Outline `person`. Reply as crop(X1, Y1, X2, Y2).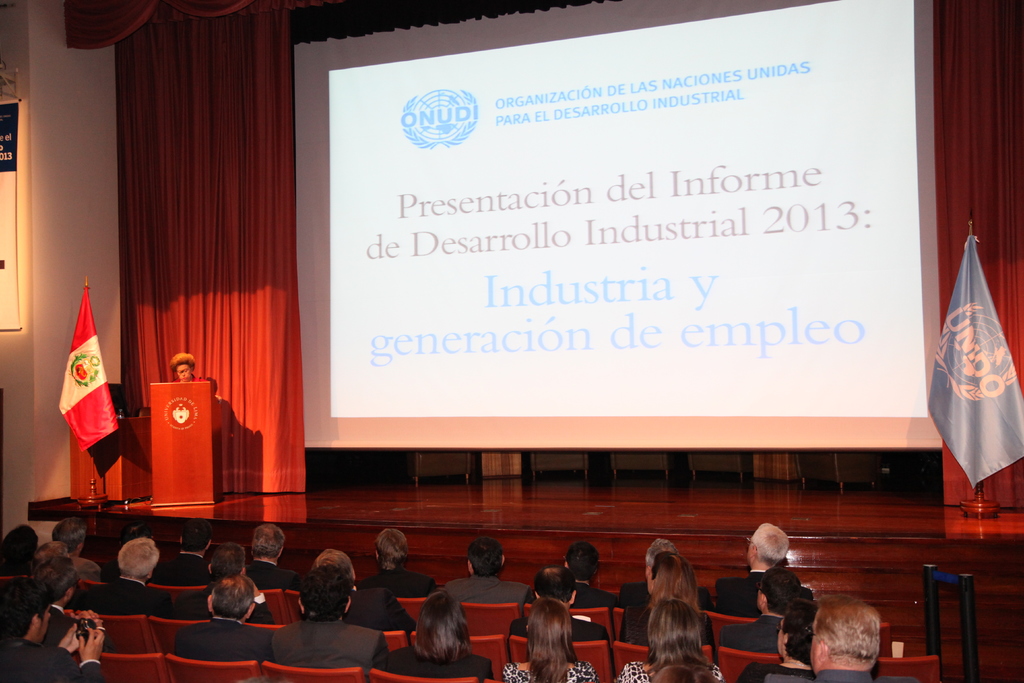
crop(173, 539, 273, 621).
